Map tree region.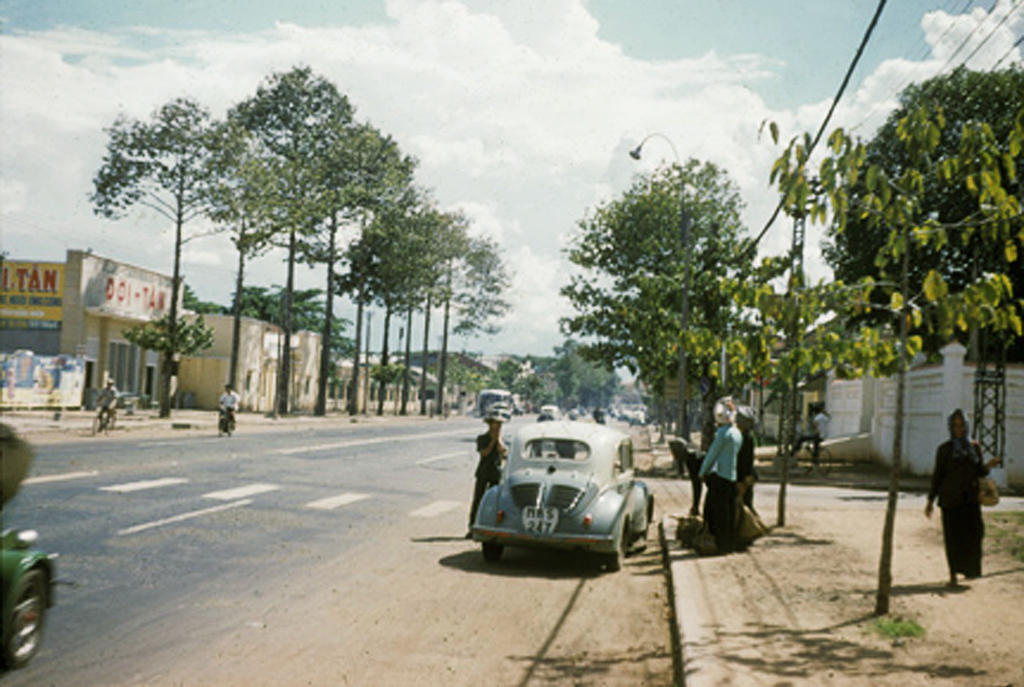
Mapped to pyautogui.locateOnScreen(544, 134, 809, 441).
